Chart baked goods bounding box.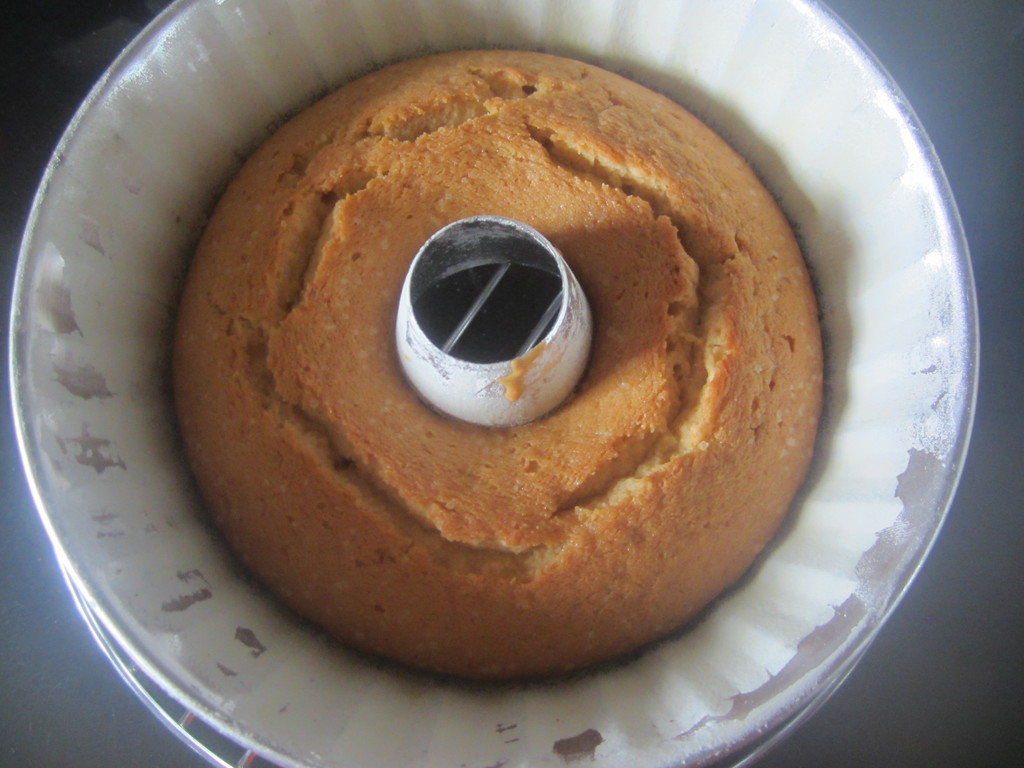
Charted: <region>170, 45, 826, 685</region>.
